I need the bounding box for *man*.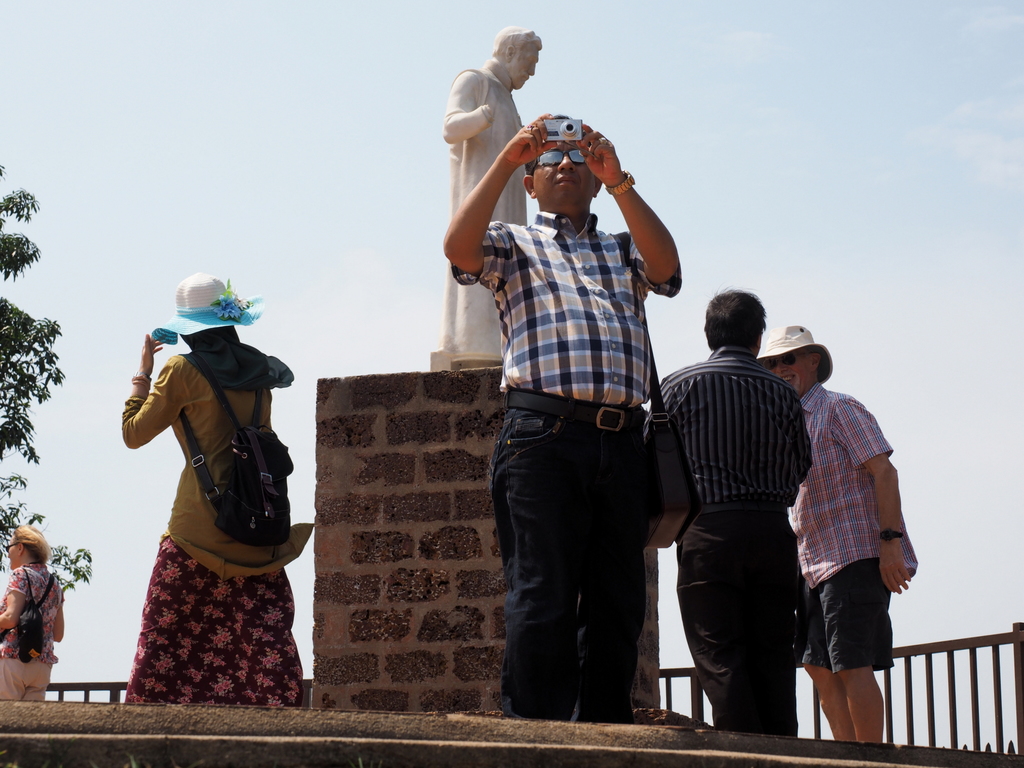
Here it is: locate(438, 27, 539, 360).
